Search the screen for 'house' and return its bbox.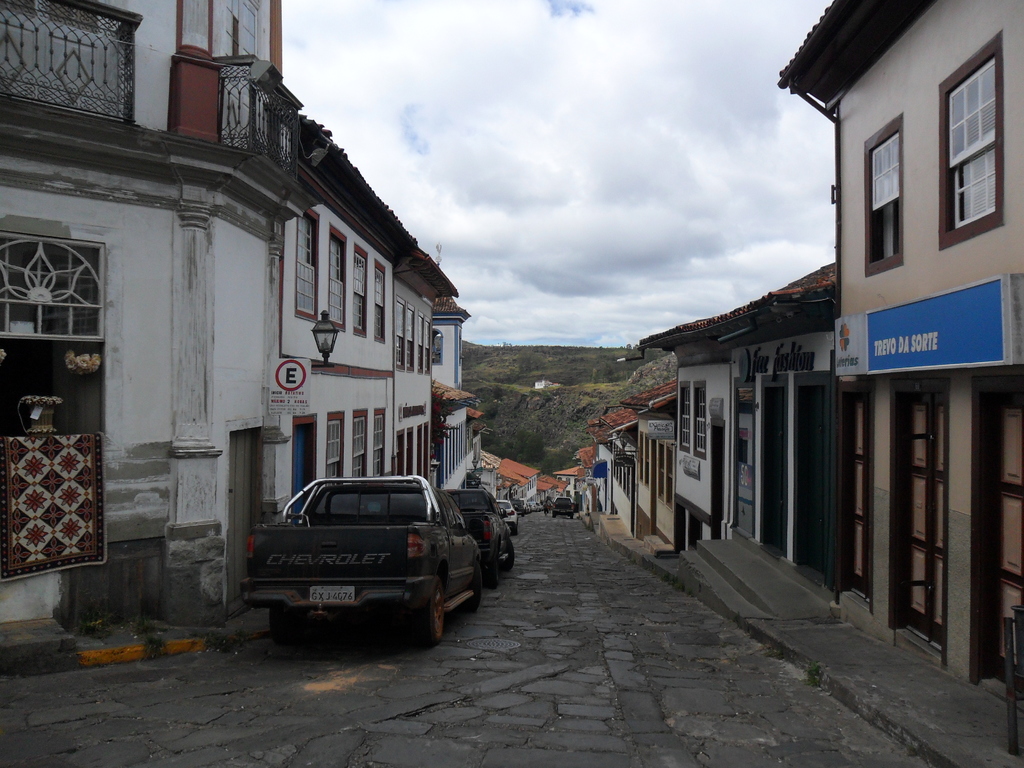
Found: rect(566, 463, 583, 503).
